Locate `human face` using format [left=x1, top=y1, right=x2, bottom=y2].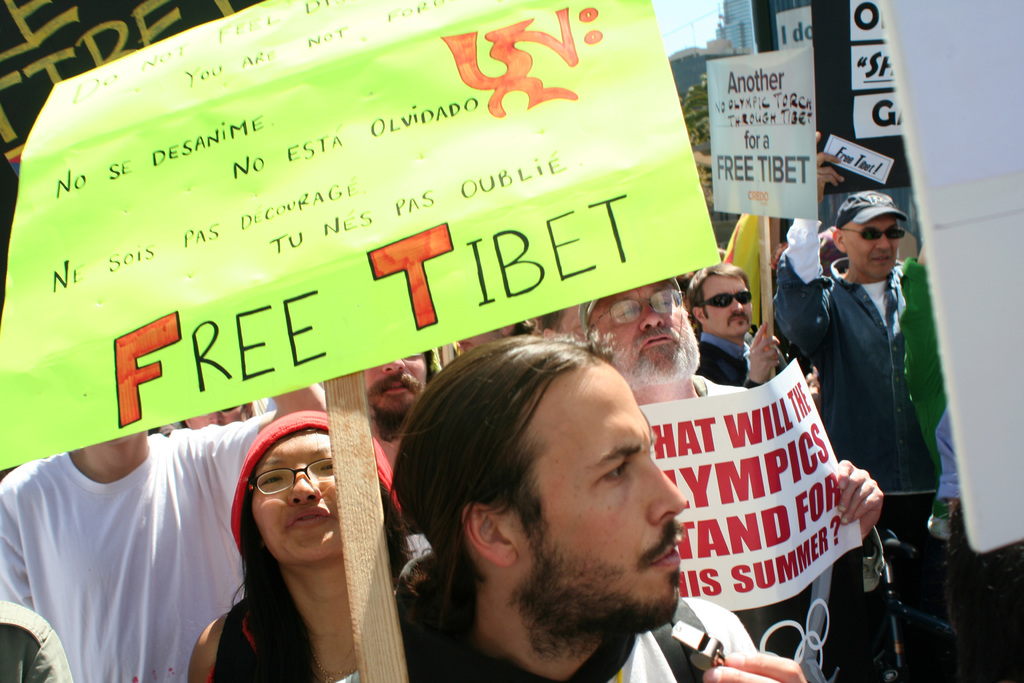
[left=369, top=353, right=428, bottom=419].
